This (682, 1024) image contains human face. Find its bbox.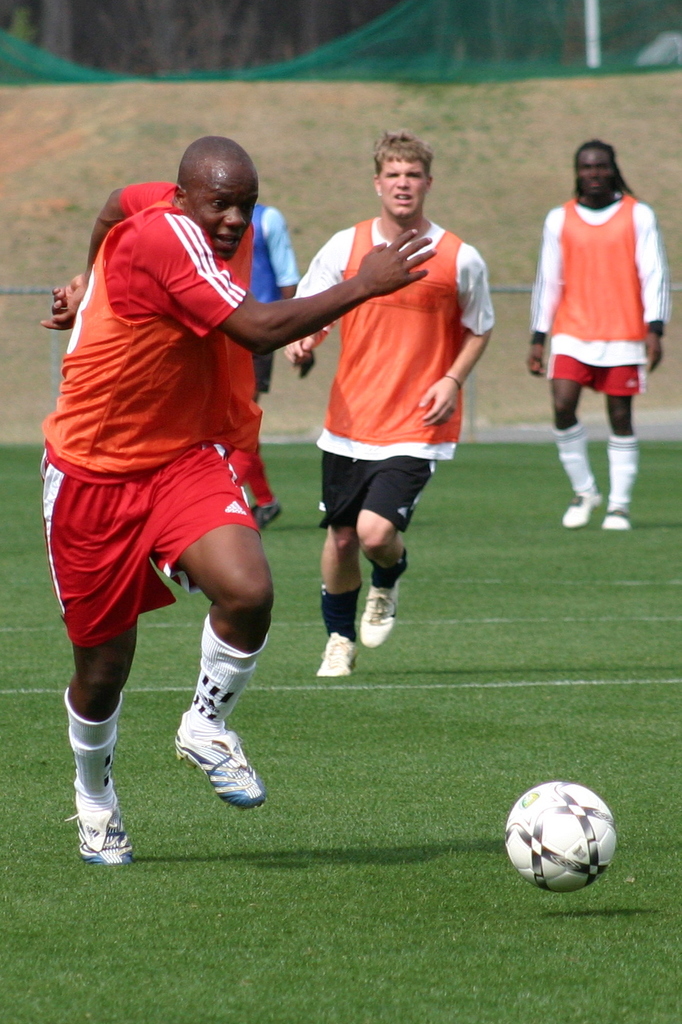
detection(383, 159, 427, 214).
